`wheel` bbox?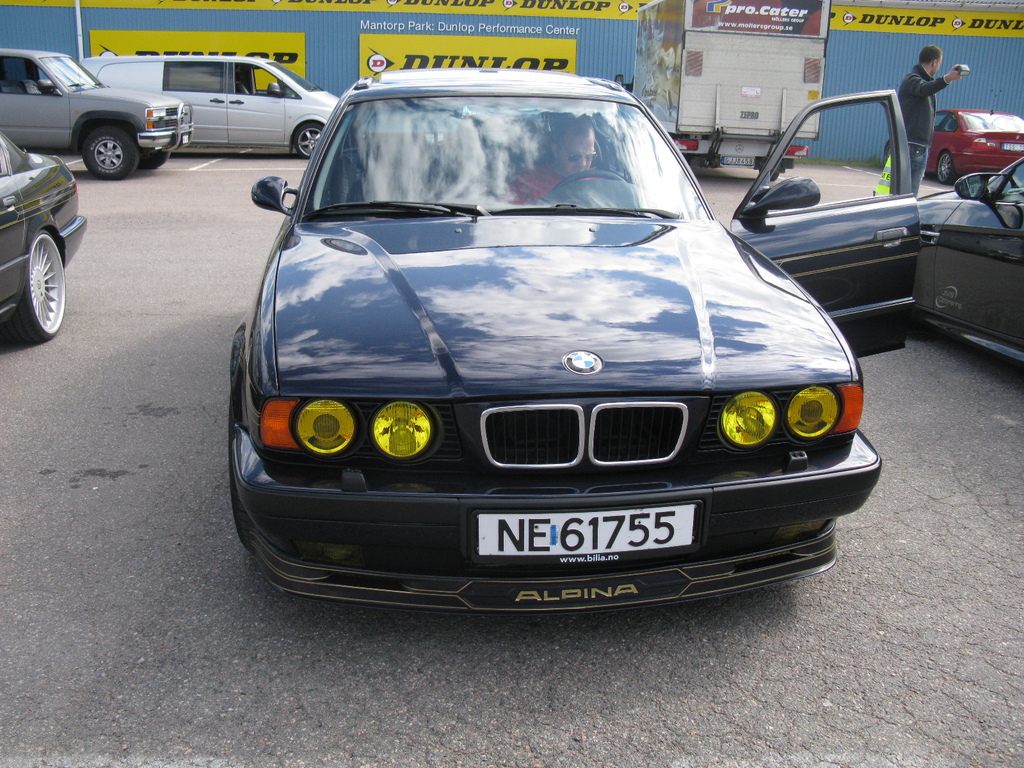
10/194/73/329
